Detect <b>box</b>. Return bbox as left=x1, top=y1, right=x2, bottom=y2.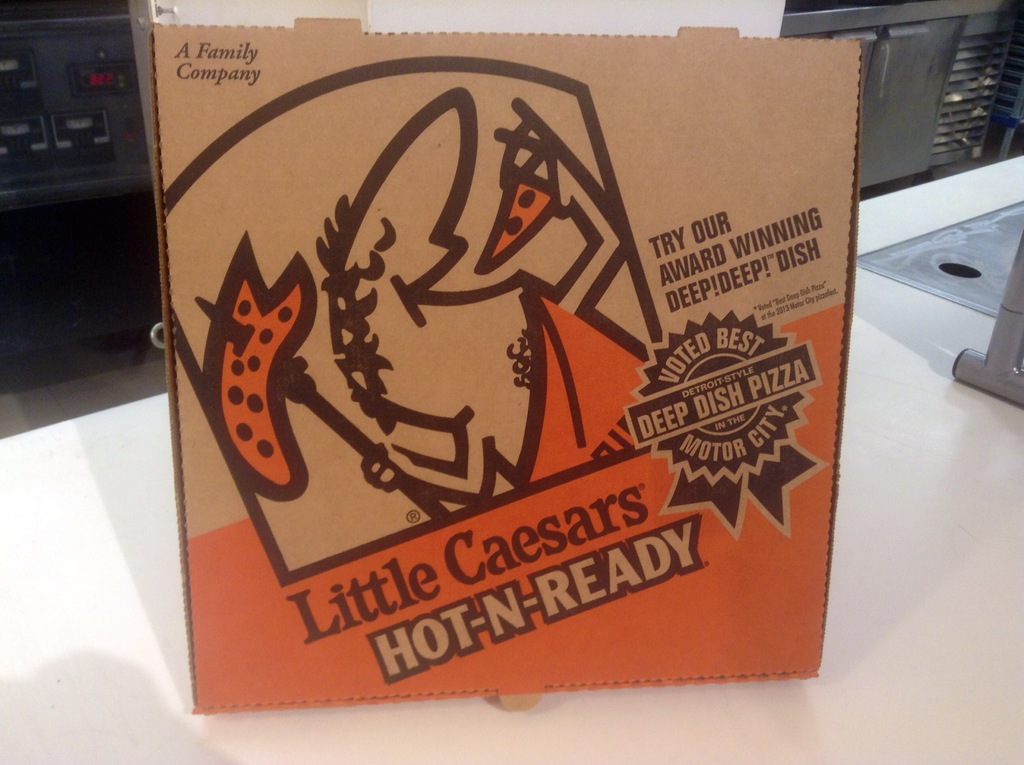
left=142, top=0, right=870, bottom=712.
